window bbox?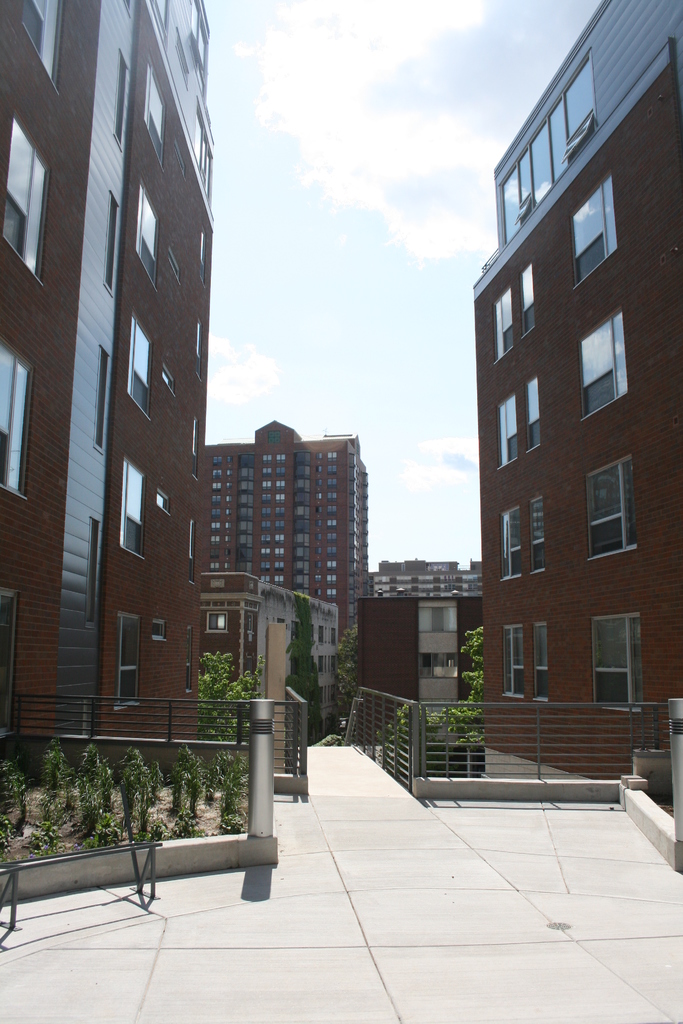
select_region(186, 419, 199, 480)
